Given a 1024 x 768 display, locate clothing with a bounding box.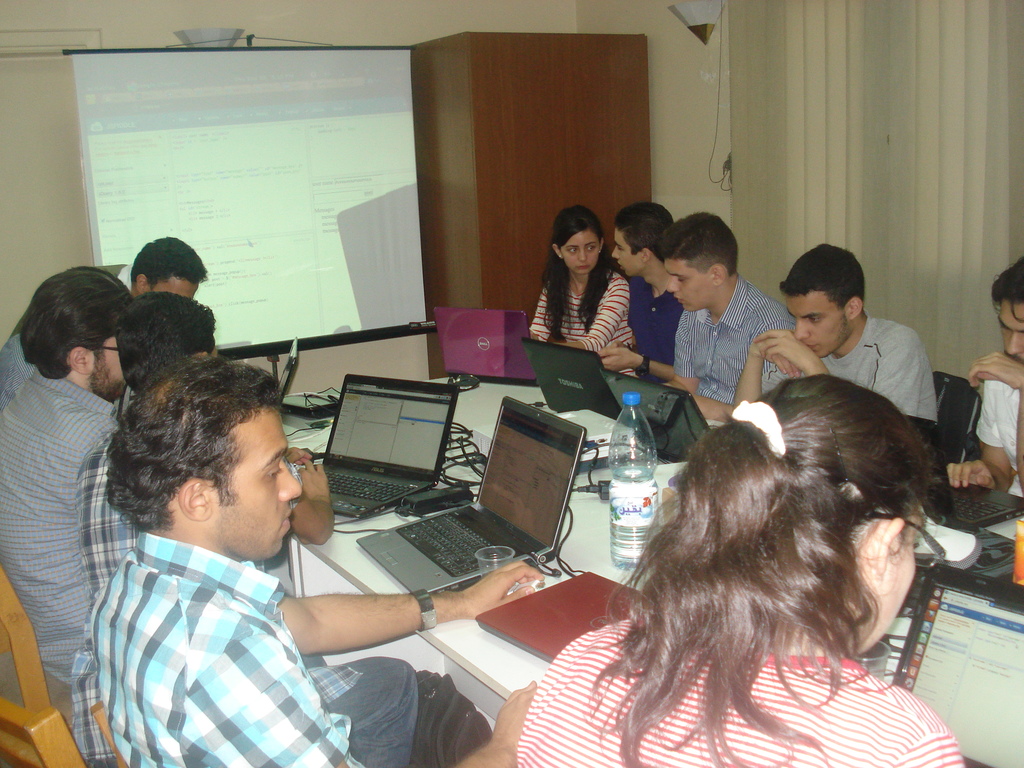
Located: box(620, 271, 687, 384).
